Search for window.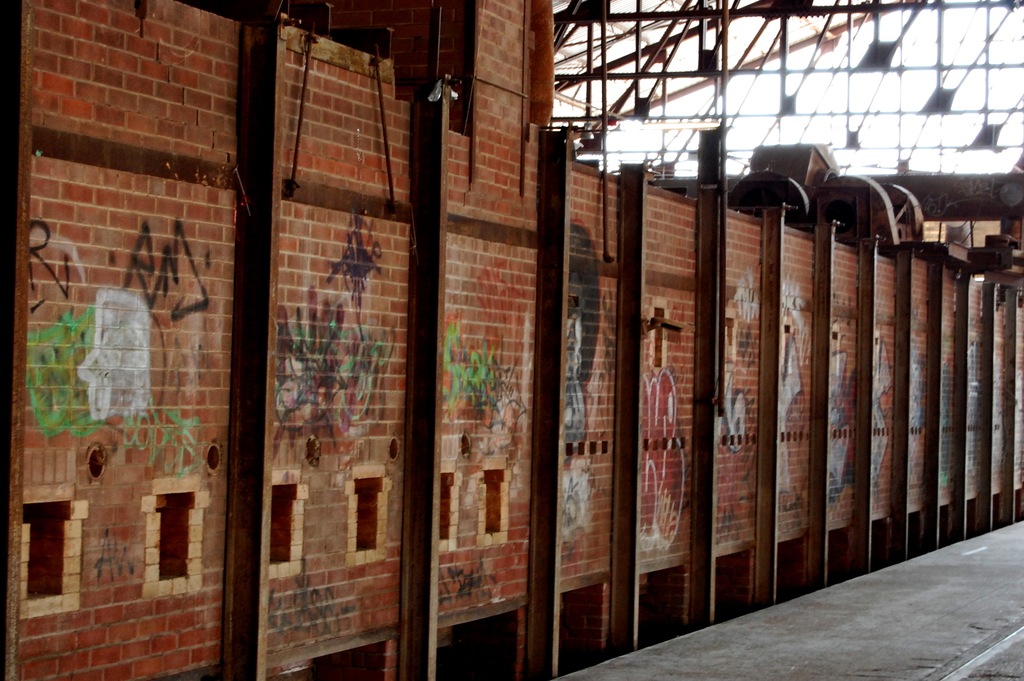
Found at pyautogui.locateOnScreen(476, 455, 514, 548).
